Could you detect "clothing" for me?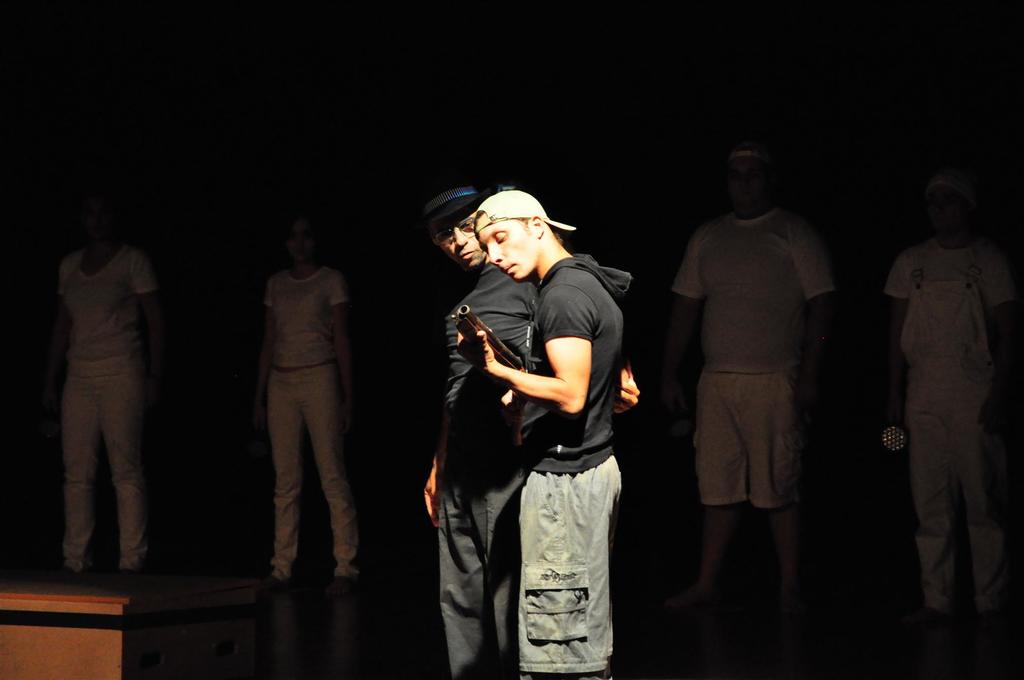
Detection result: {"left": 883, "top": 239, "right": 1020, "bottom": 608}.
